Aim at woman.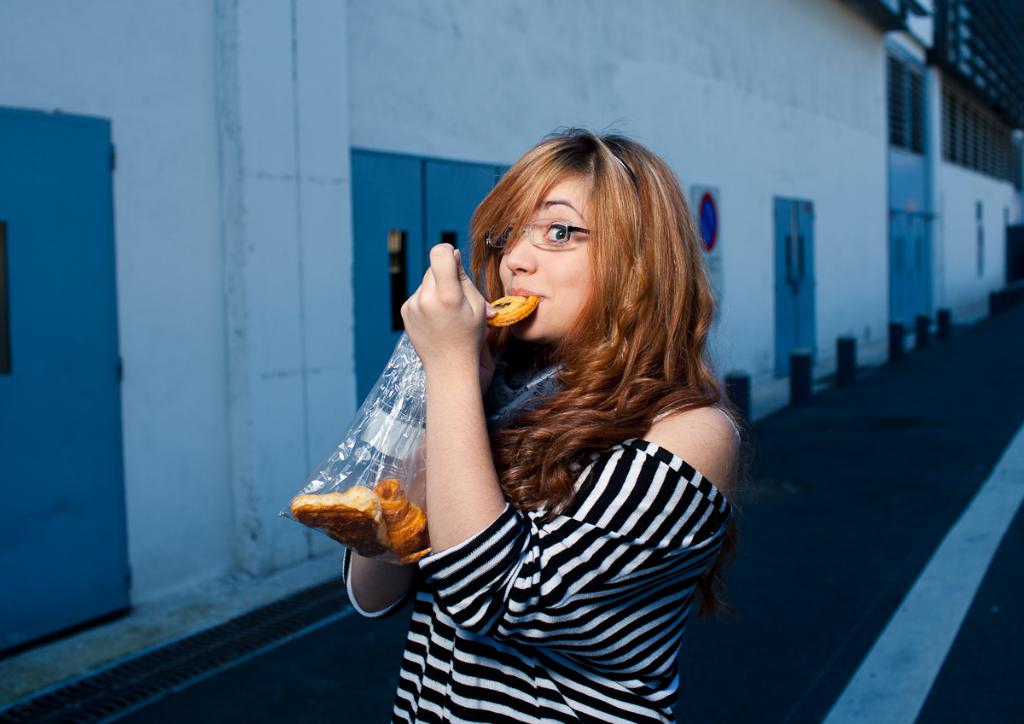
Aimed at x1=308, y1=103, x2=765, y2=710.
